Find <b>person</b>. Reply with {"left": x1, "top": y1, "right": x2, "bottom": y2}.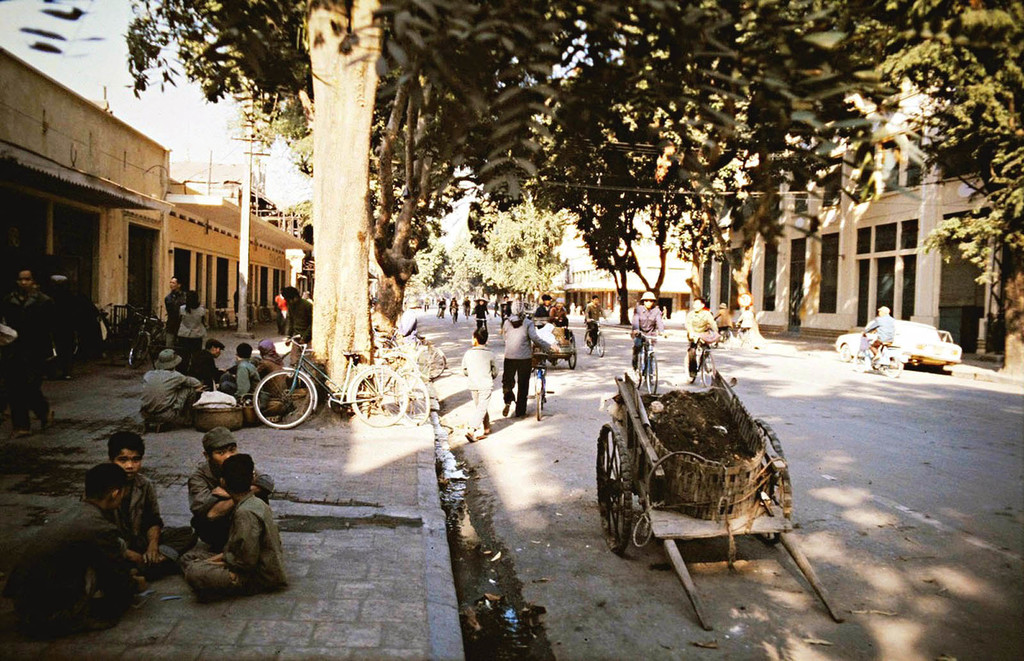
{"left": 463, "top": 322, "right": 490, "bottom": 443}.
